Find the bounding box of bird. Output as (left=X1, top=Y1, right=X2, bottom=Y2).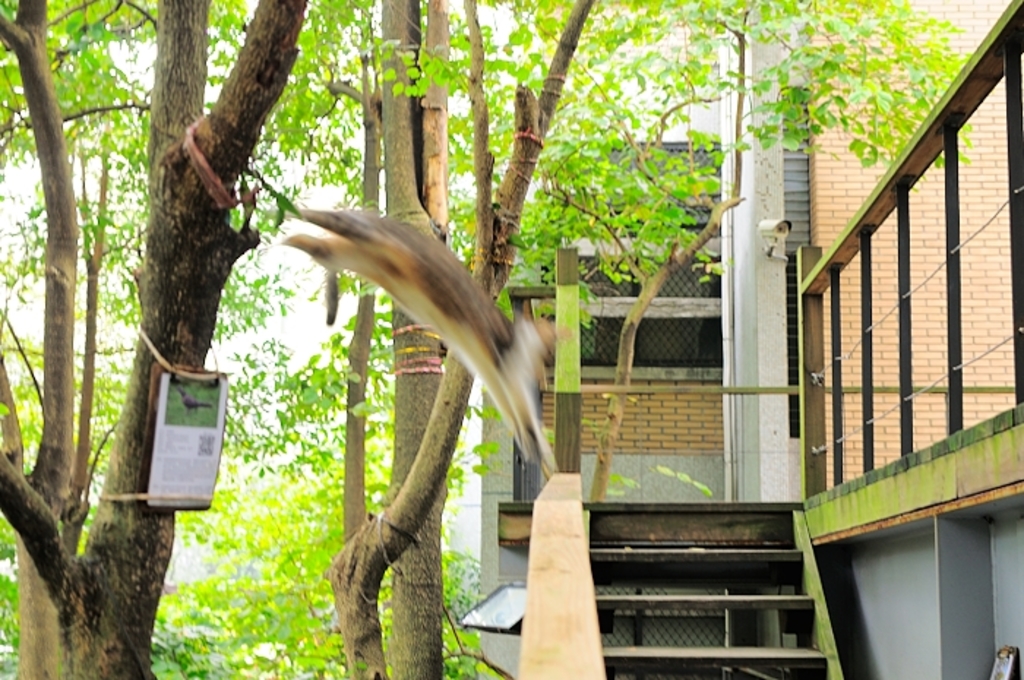
(left=284, top=205, right=575, bottom=478).
